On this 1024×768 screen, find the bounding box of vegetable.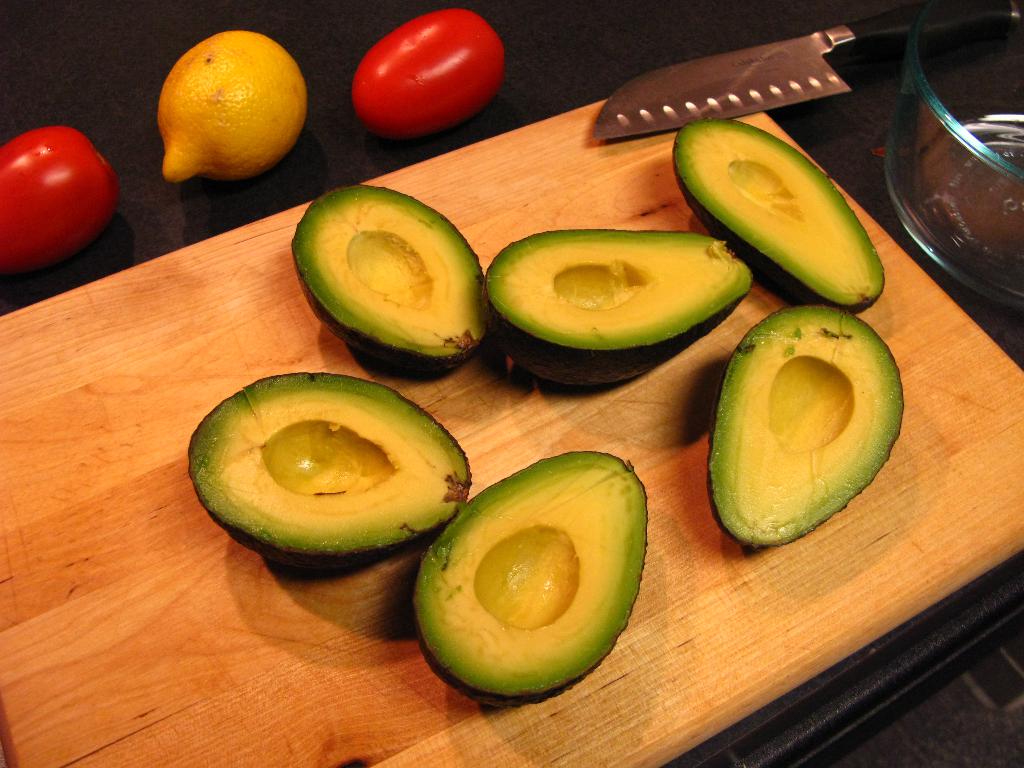
Bounding box: (x1=481, y1=228, x2=755, y2=388).
